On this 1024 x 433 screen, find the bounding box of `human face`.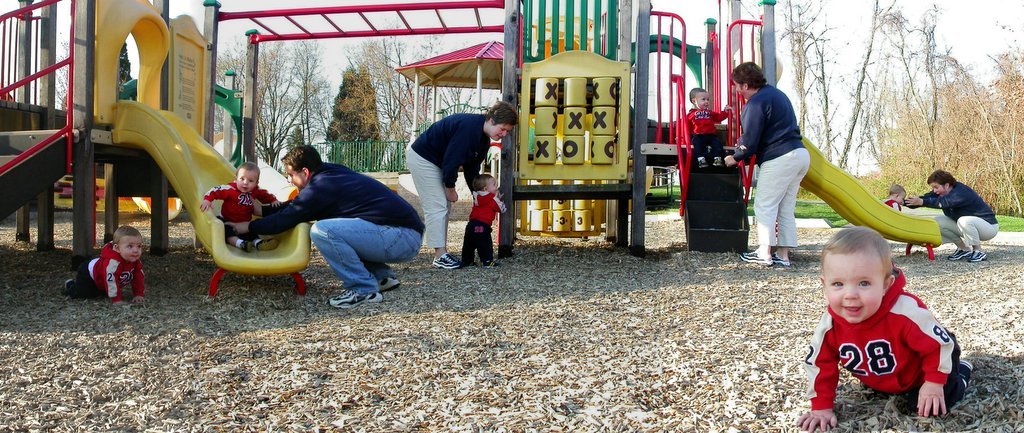
Bounding box: x1=698 y1=91 x2=708 y2=107.
